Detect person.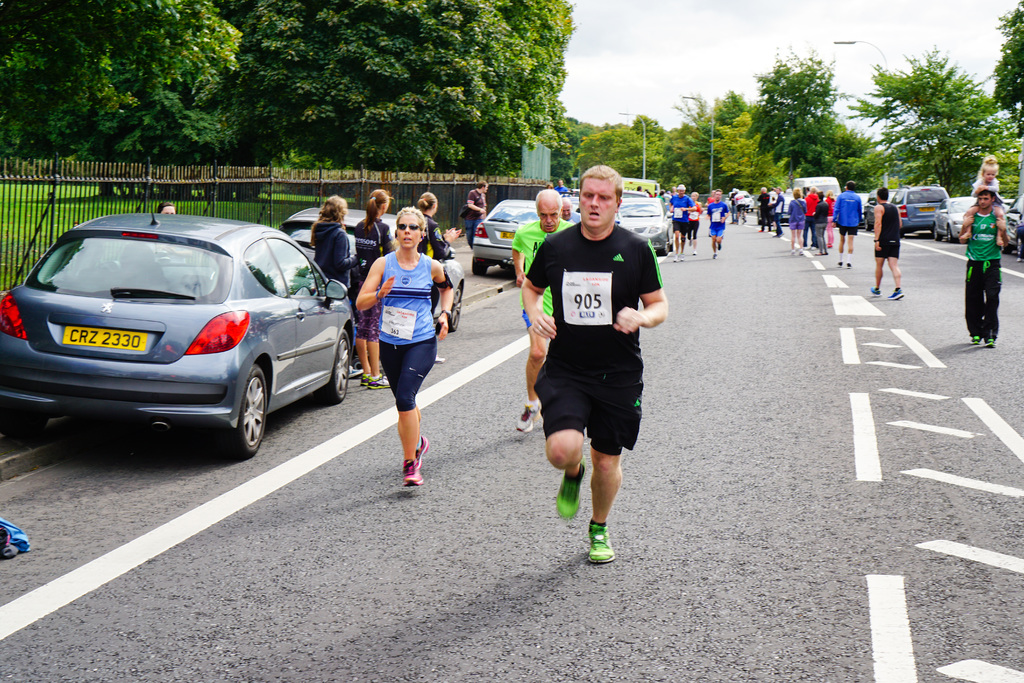
Detected at <box>770,185,782,234</box>.
